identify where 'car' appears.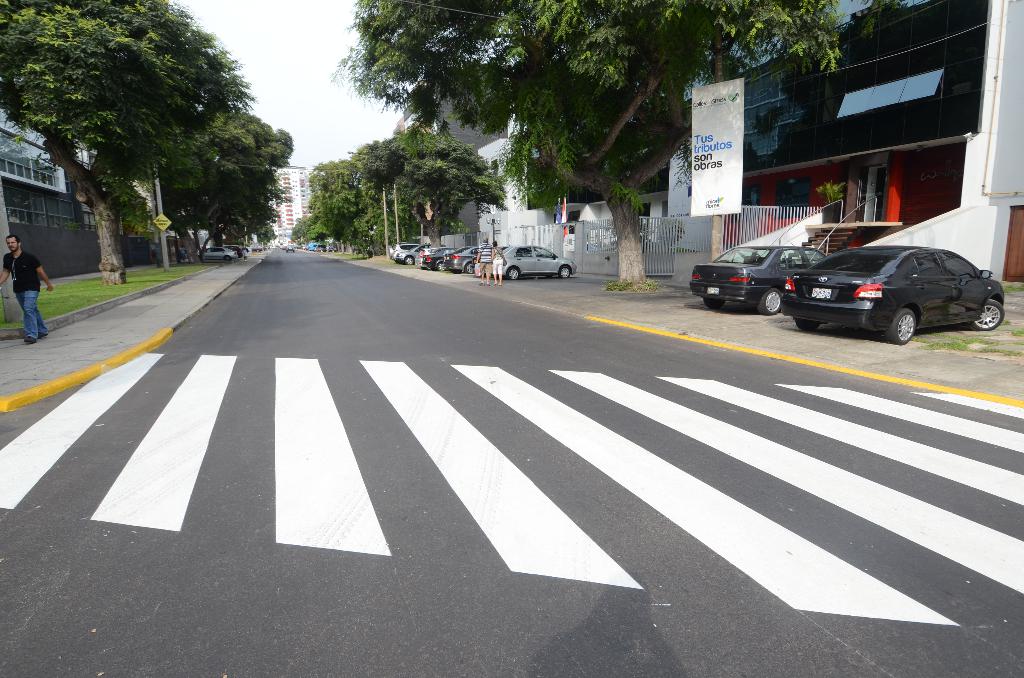
Appears at [196,246,239,262].
